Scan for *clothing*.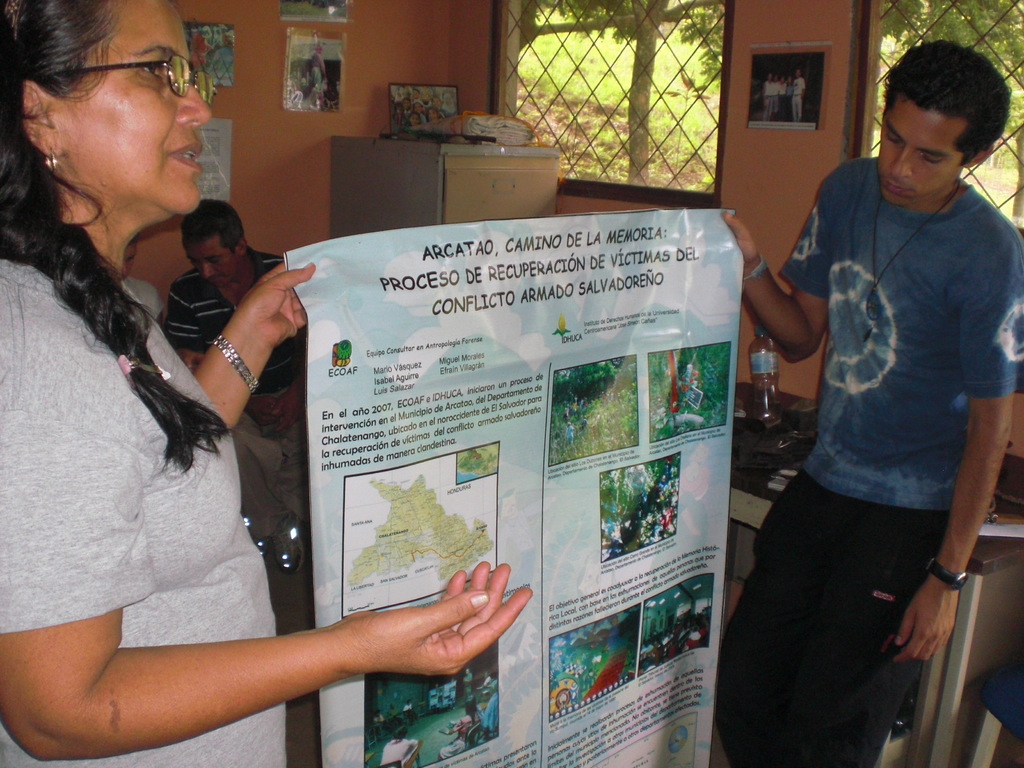
Scan result: box(480, 677, 497, 740).
